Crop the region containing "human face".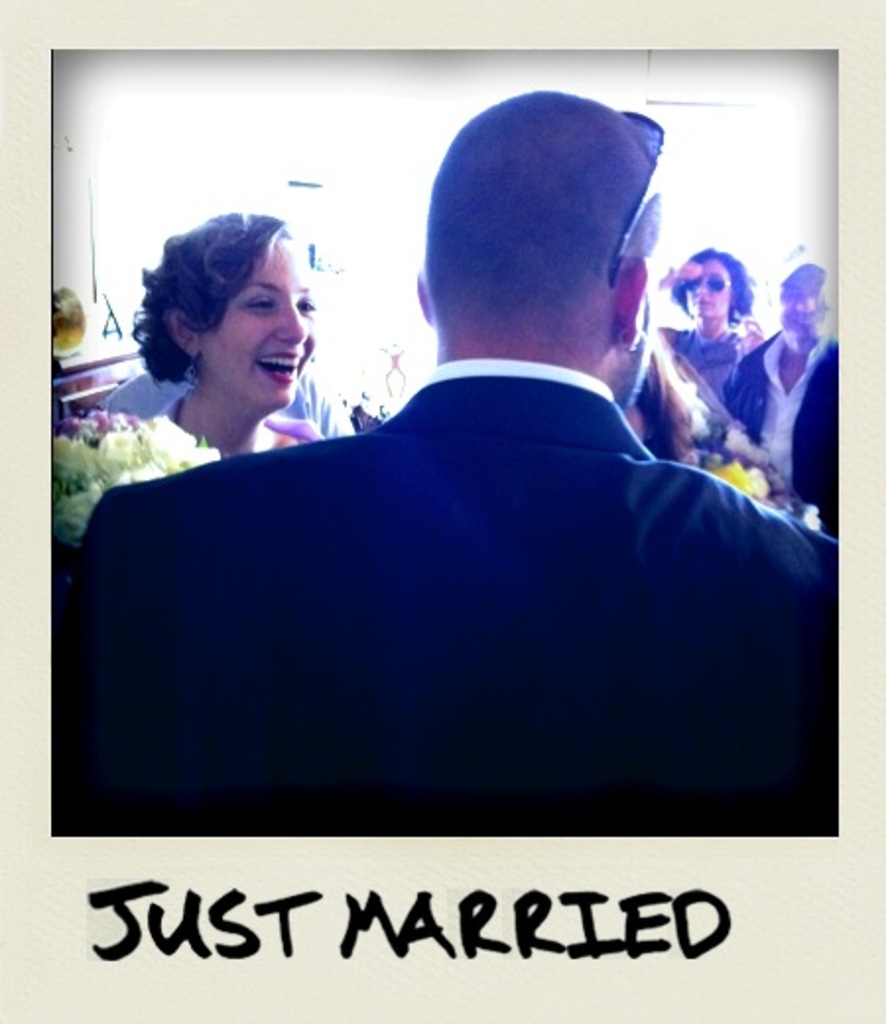
Crop region: box=[205, 238, 313, 404].
